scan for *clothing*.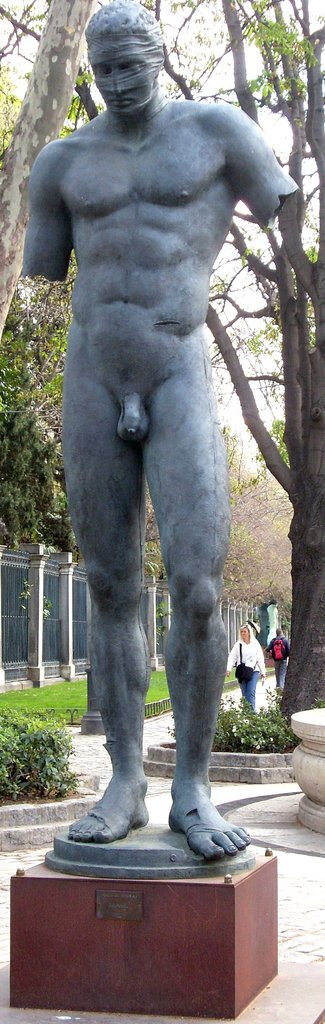
Scan result: bbox=[251, 626, 298, 694].
